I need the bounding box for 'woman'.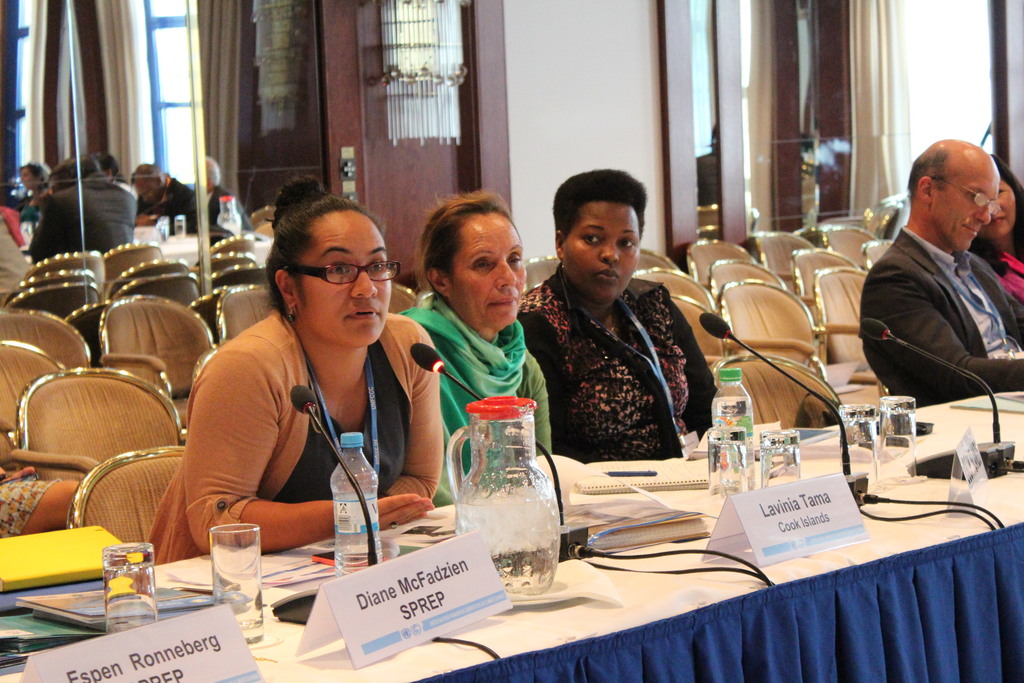
Here it is: bbox=(399, 181, 548, 511).
